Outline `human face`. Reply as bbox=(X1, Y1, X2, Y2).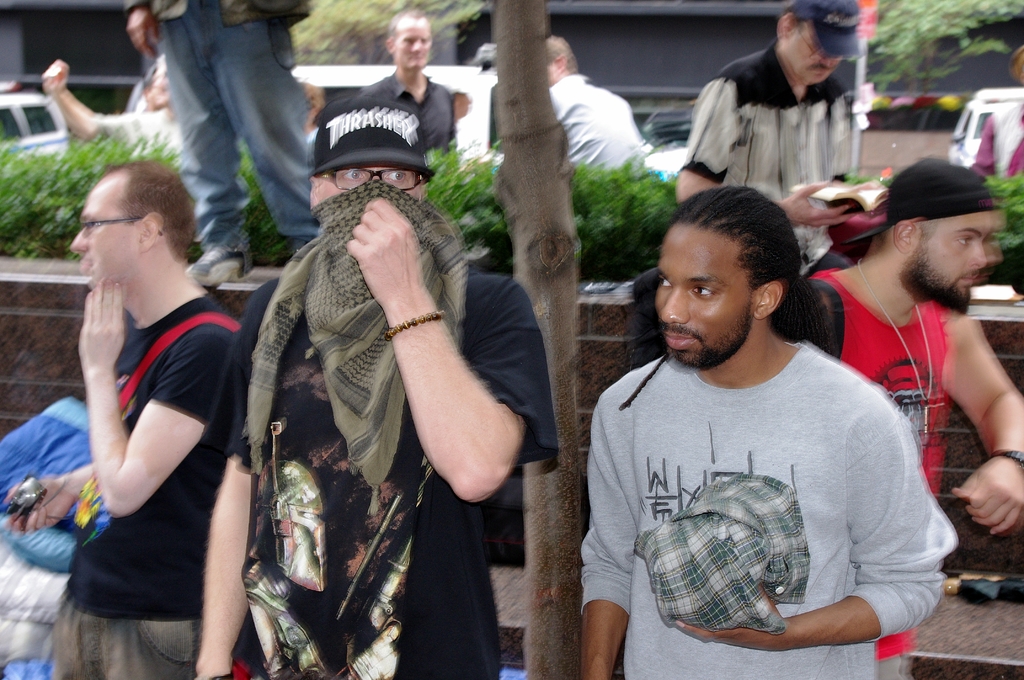
bbox=(911, 209, 993, 324).
